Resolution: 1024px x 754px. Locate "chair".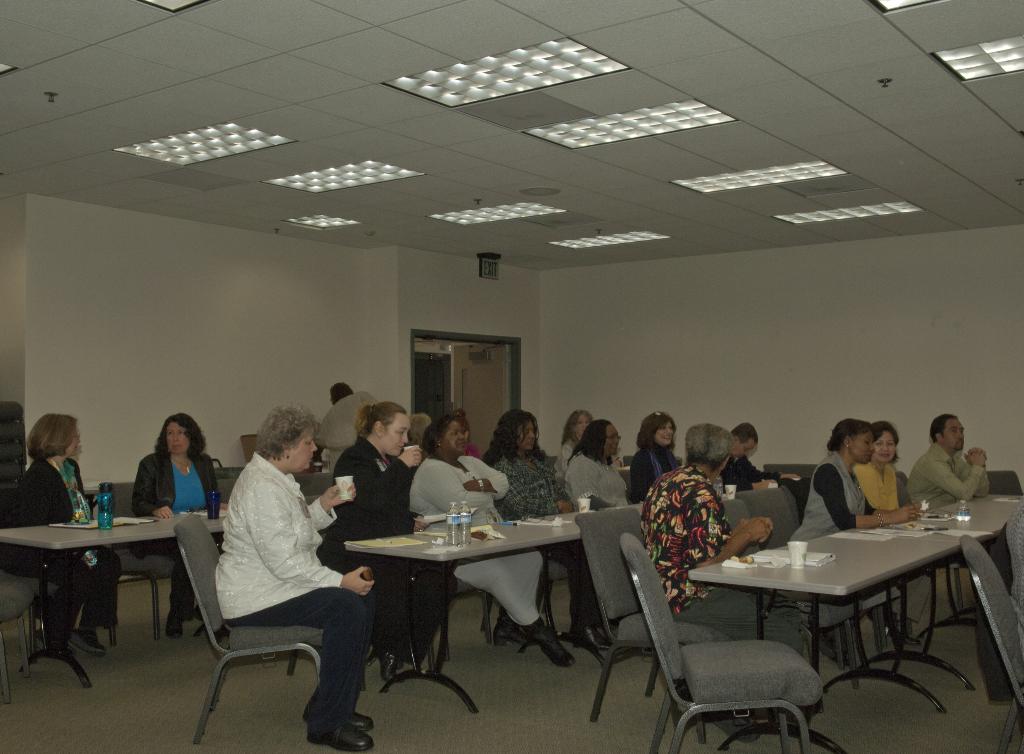
<box>769,460,818,487</box>.
